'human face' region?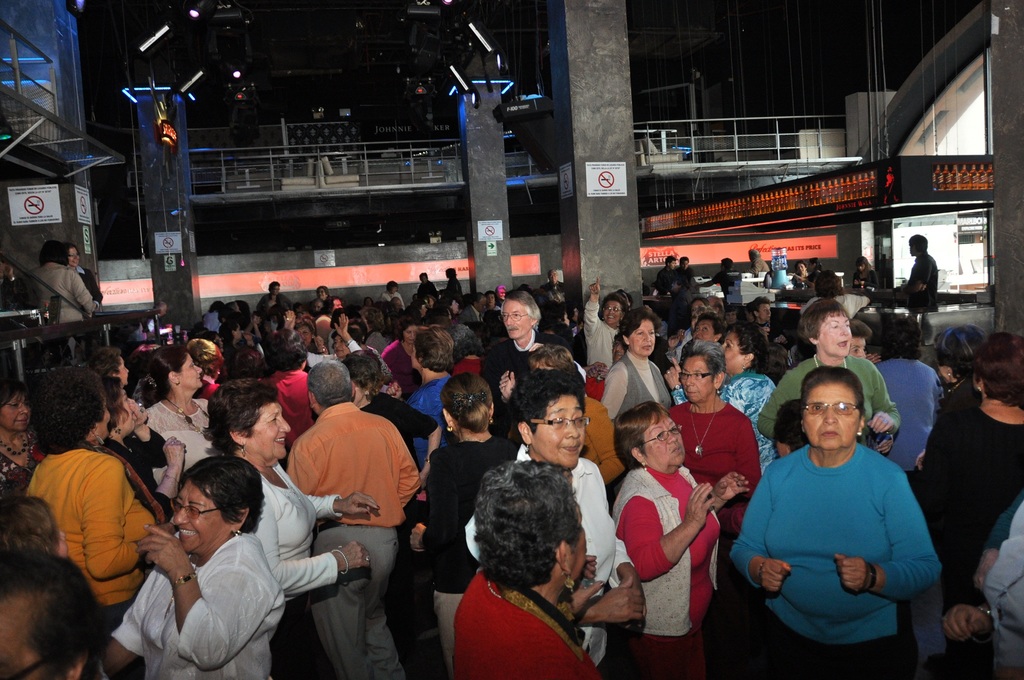
detection(762, 304, 771, 319)
